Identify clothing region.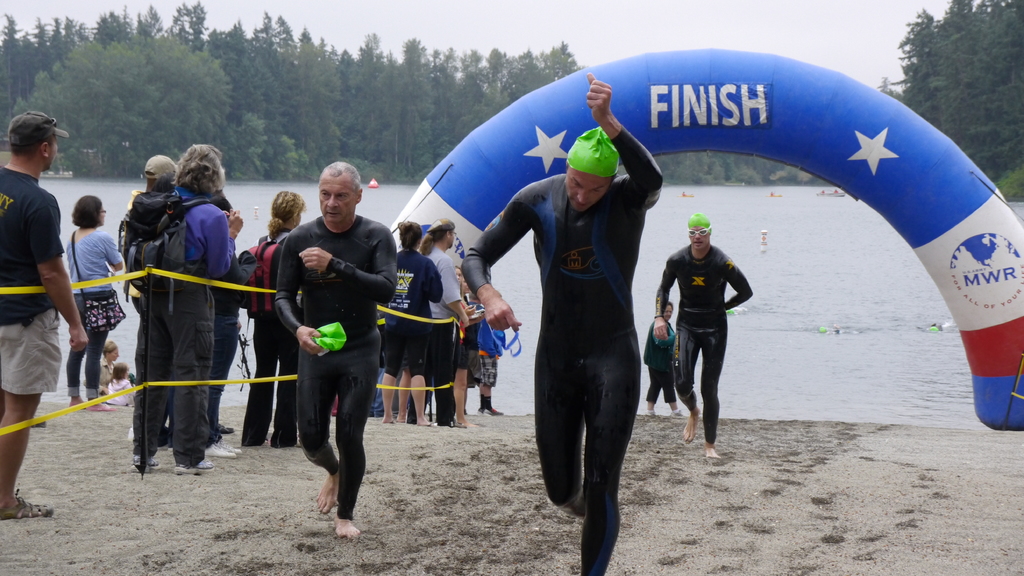
Region: {"x1": 468, "y1": 292, "x2": 503, "y2": 385}.
